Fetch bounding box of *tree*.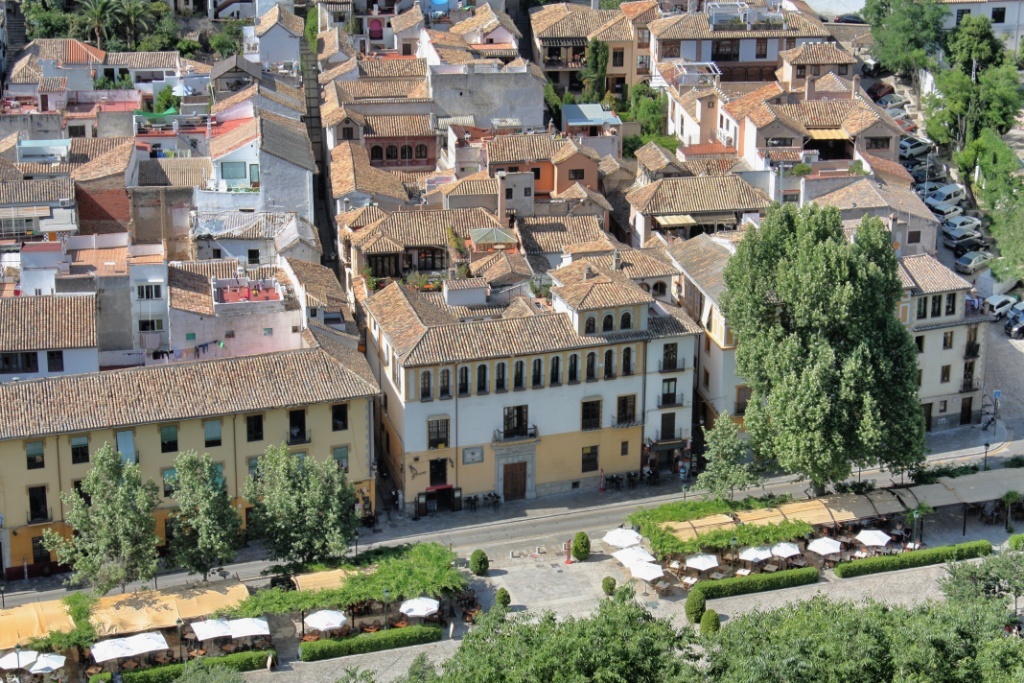
Bbox: (x1=146, y1=81, x2=184, y2=114).
